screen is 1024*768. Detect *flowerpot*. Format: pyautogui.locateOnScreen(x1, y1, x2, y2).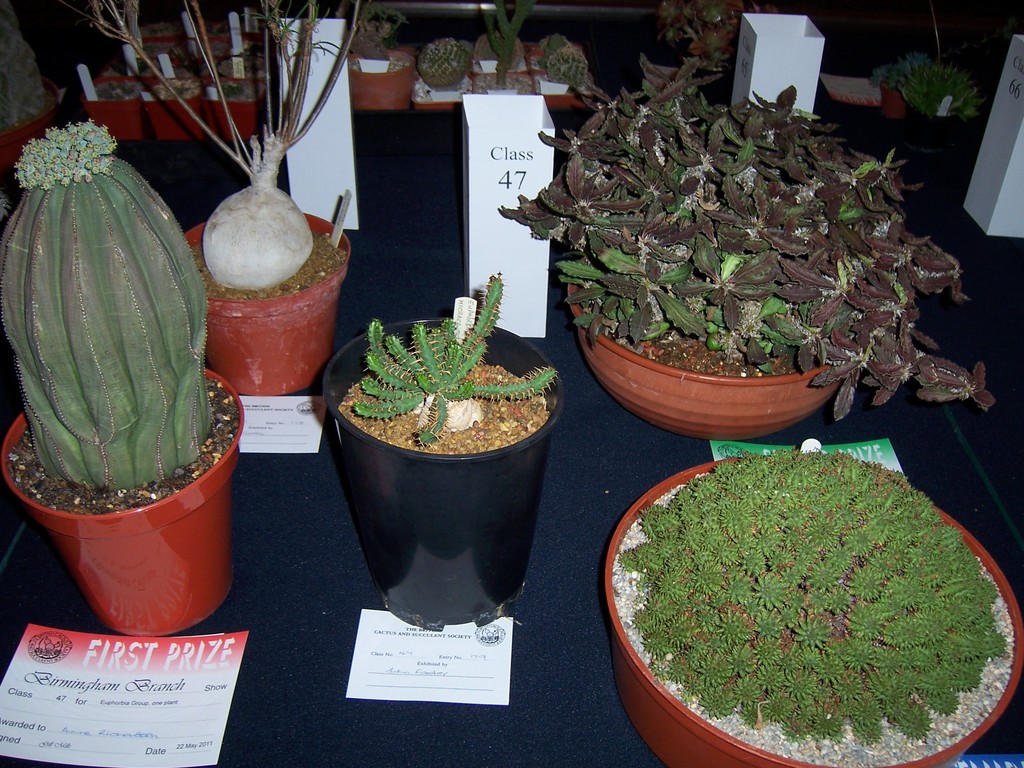
pyautogui.locateOnScreen(202, 212, 340, 396).
